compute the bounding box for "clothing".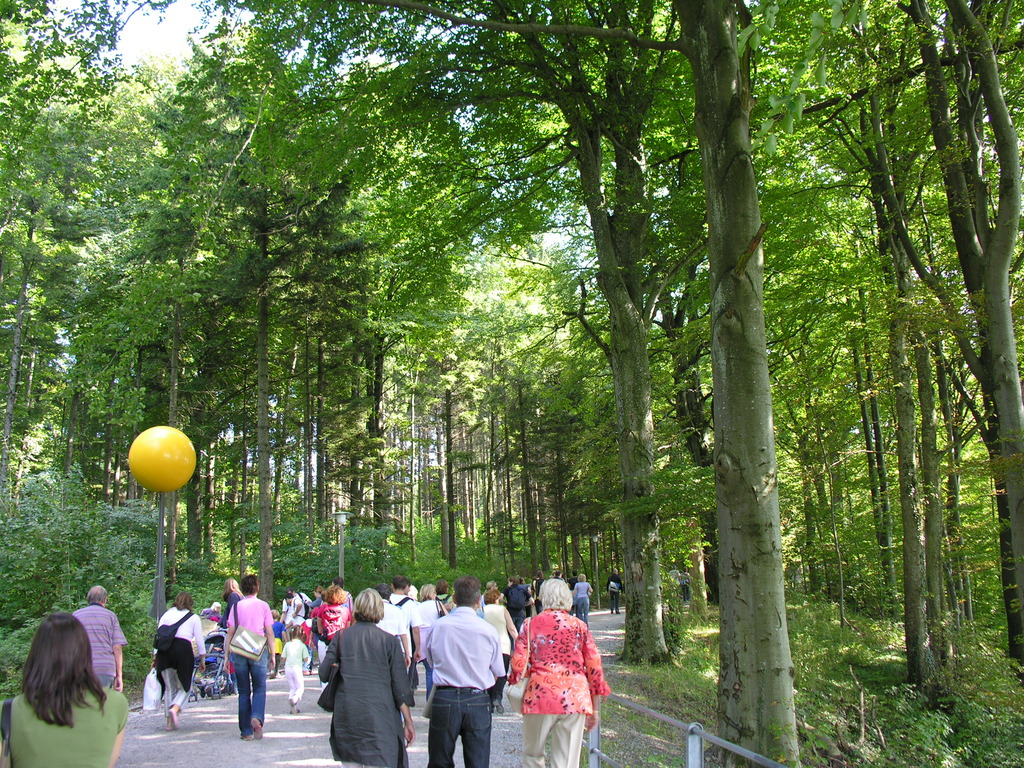
Rect(271, 618, 287, 671).
